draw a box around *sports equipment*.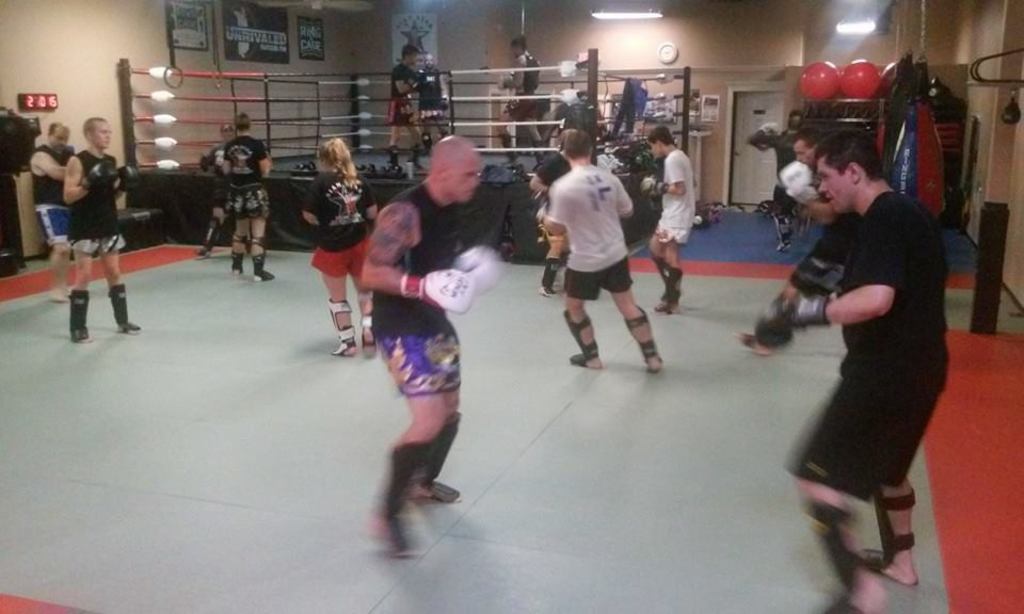
[531,136,549,156].
